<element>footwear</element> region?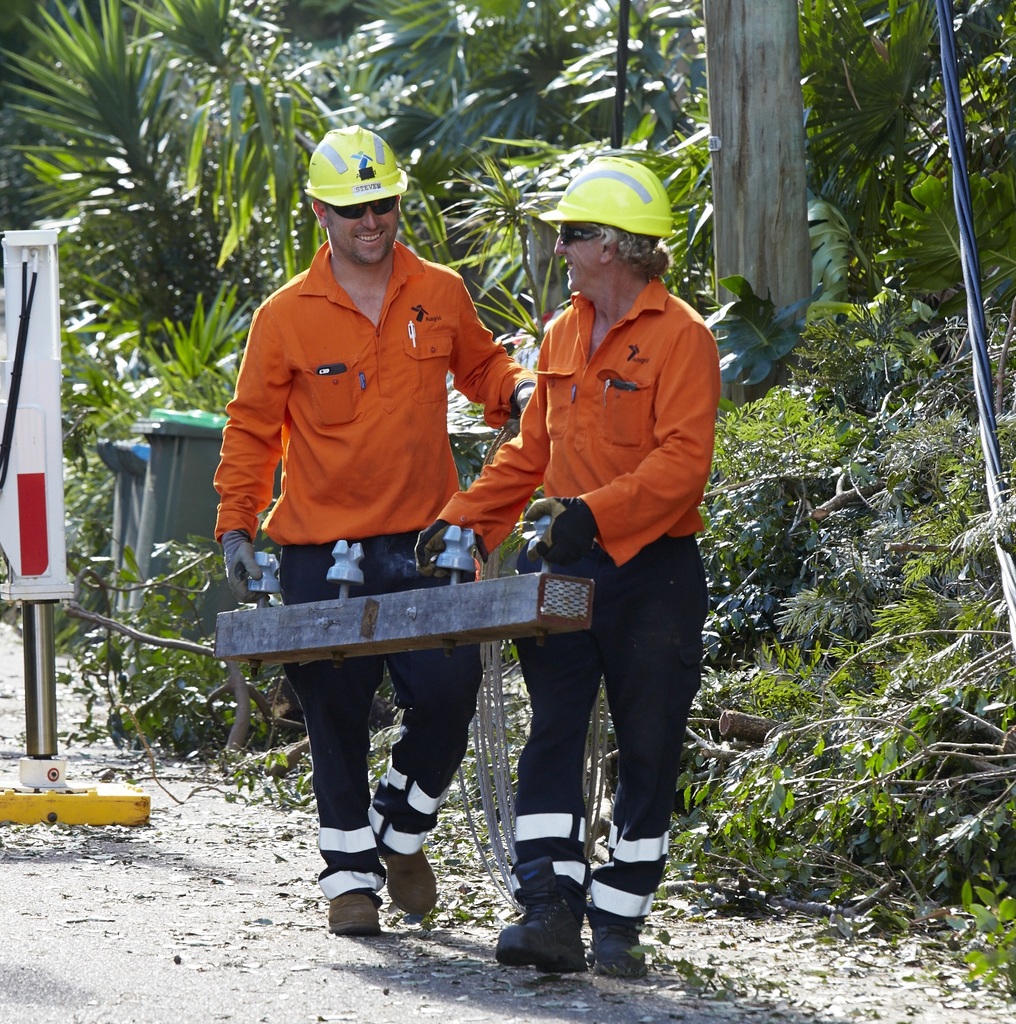
(591, 929, 649, 978)
